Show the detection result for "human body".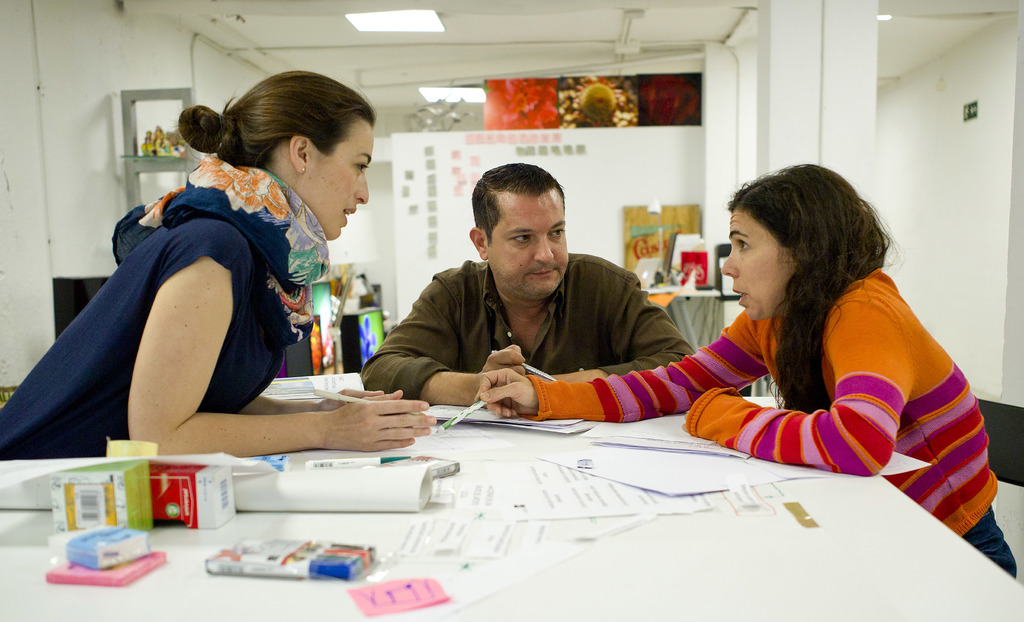
pyautogui.locateOnScreen(473, 165, 1016, 609).
